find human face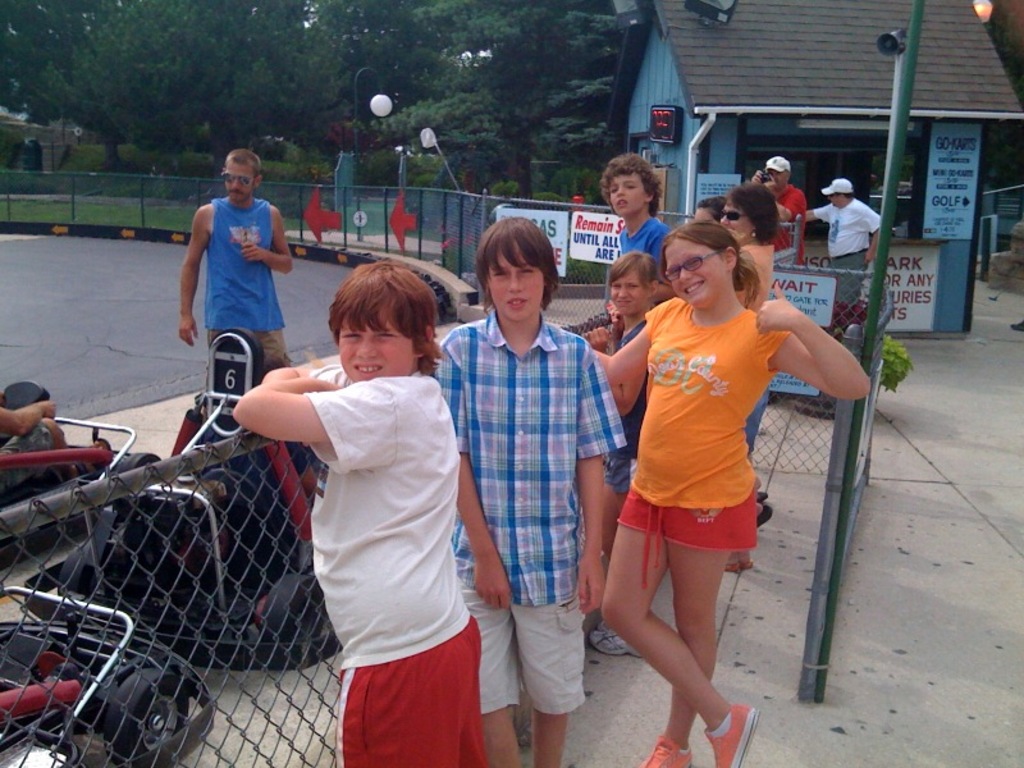
<box>224,165,253,200</box>
